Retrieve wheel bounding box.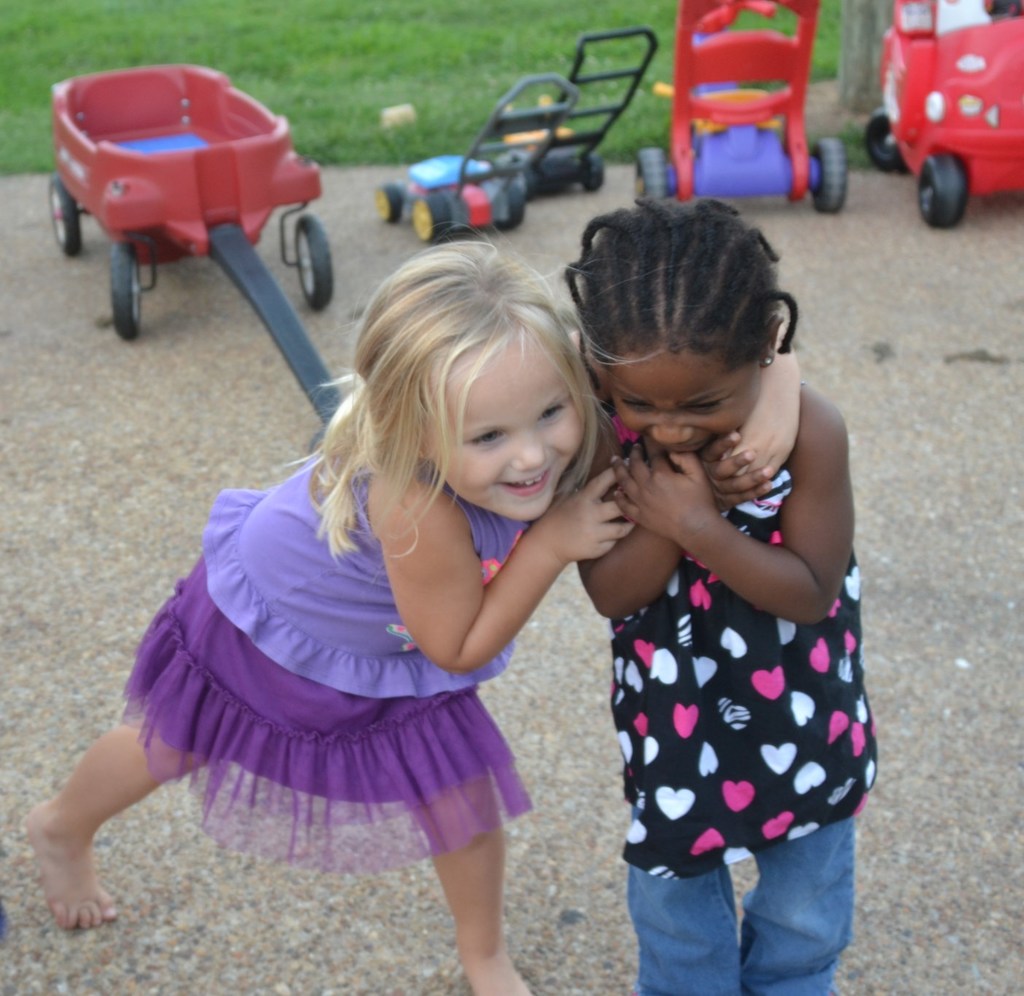
Bounding box: rect(585, 153, 606, 192).
